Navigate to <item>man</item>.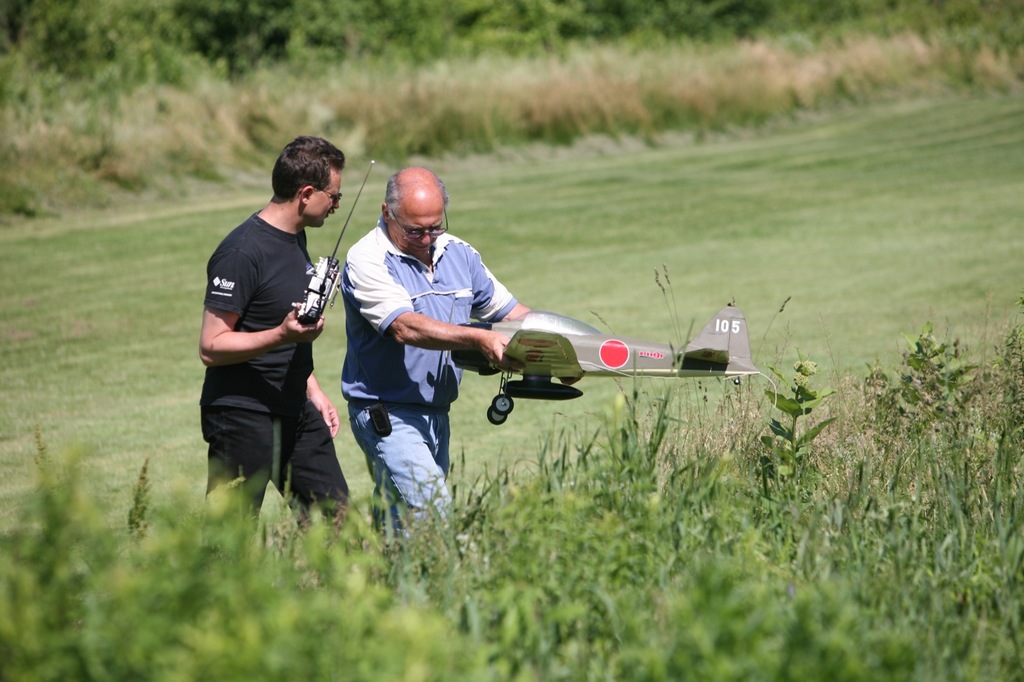
Navigation target: <region>195, 143, 356, 537</region>.
